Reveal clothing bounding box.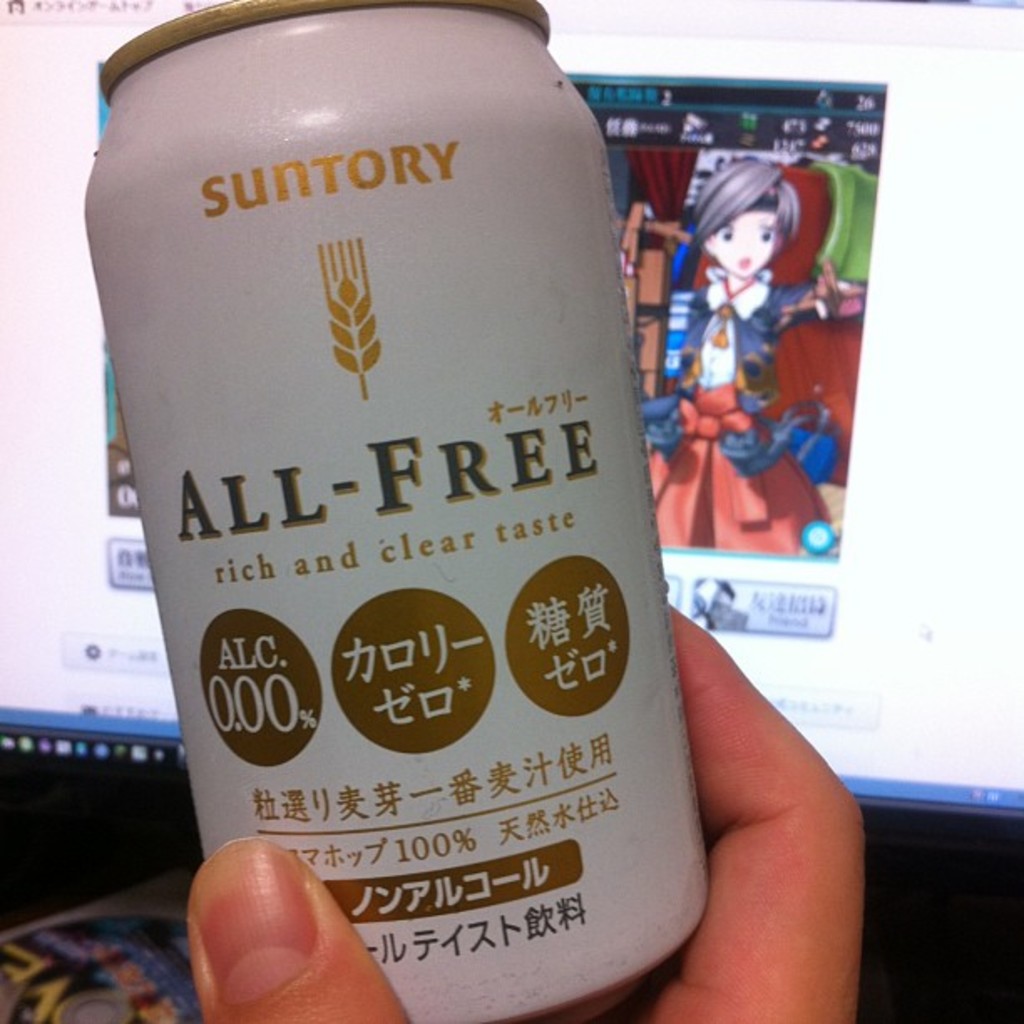
Revealed: {"left": 627, "top": 266, "right": 817, "bottom": 453}.
